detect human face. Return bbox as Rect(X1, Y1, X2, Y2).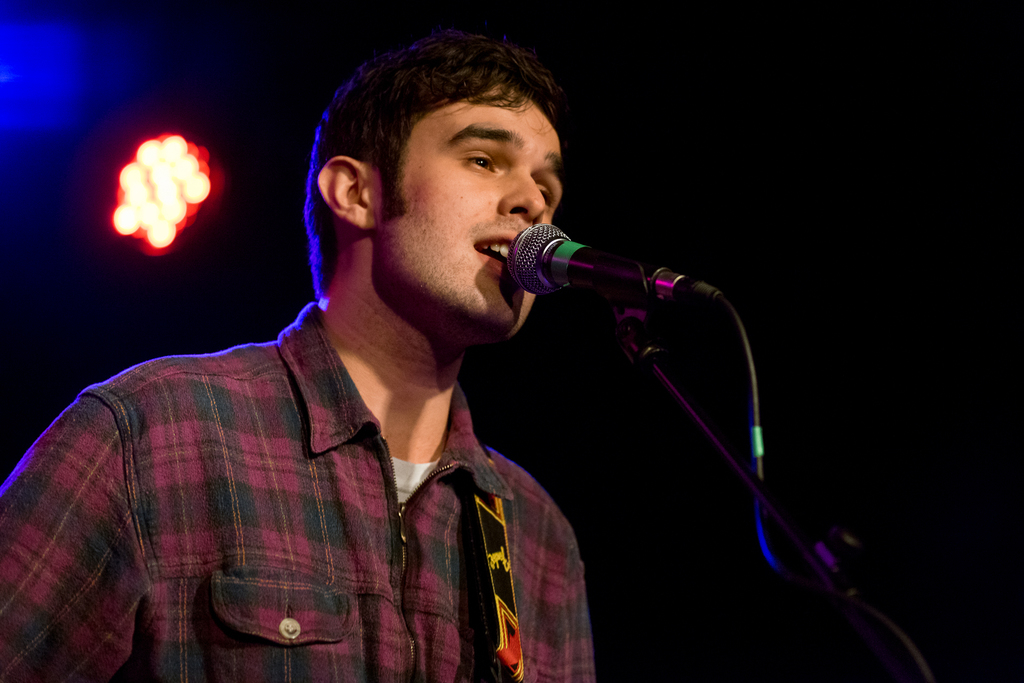
Rect(378, 104, 569, 343).
